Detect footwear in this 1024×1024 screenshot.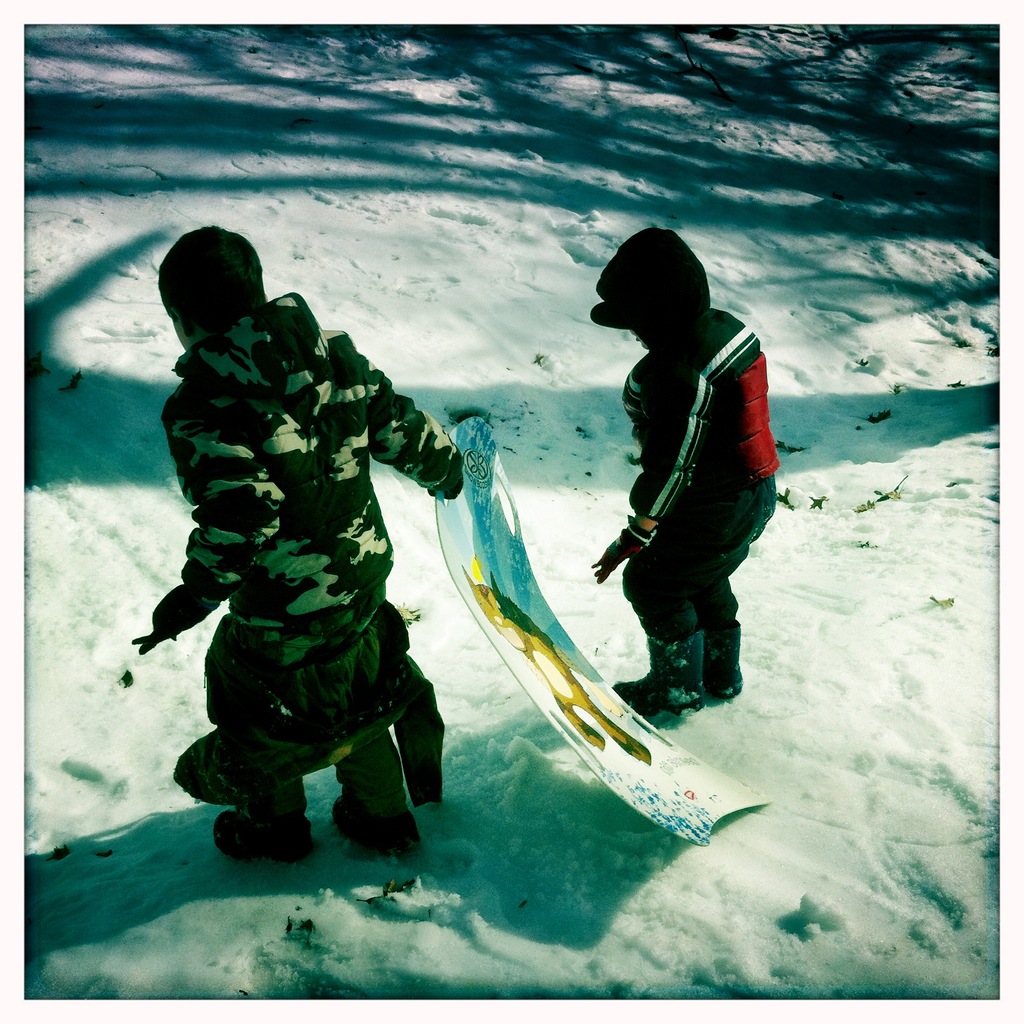
Detection: (700, 627, 748, 695).
